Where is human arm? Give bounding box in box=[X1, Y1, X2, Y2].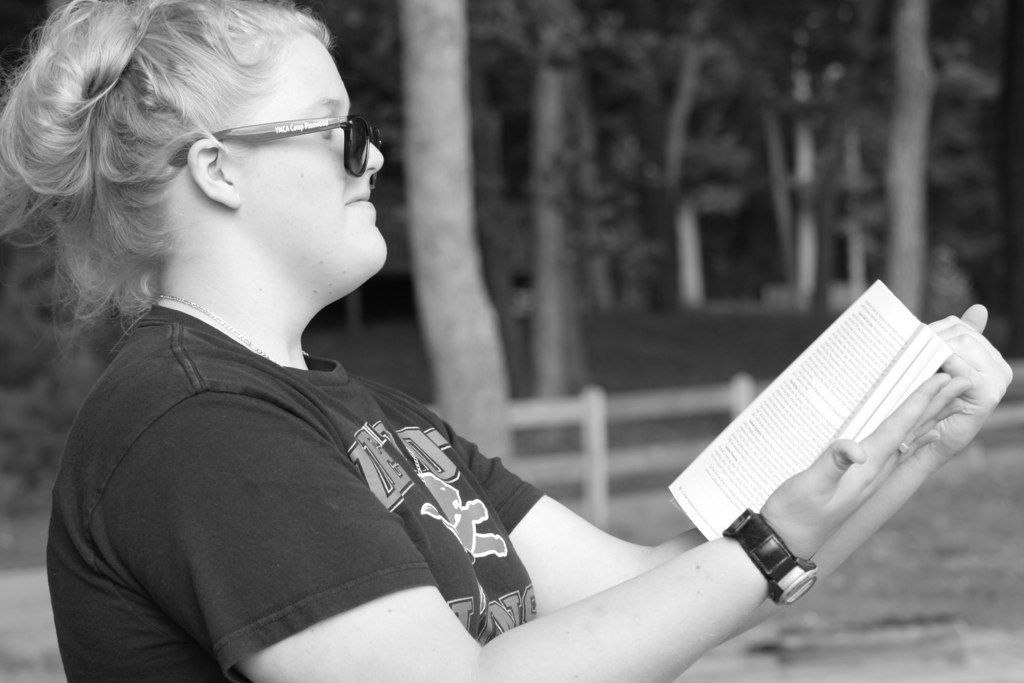
box=[497, 300, 1019, 641].
